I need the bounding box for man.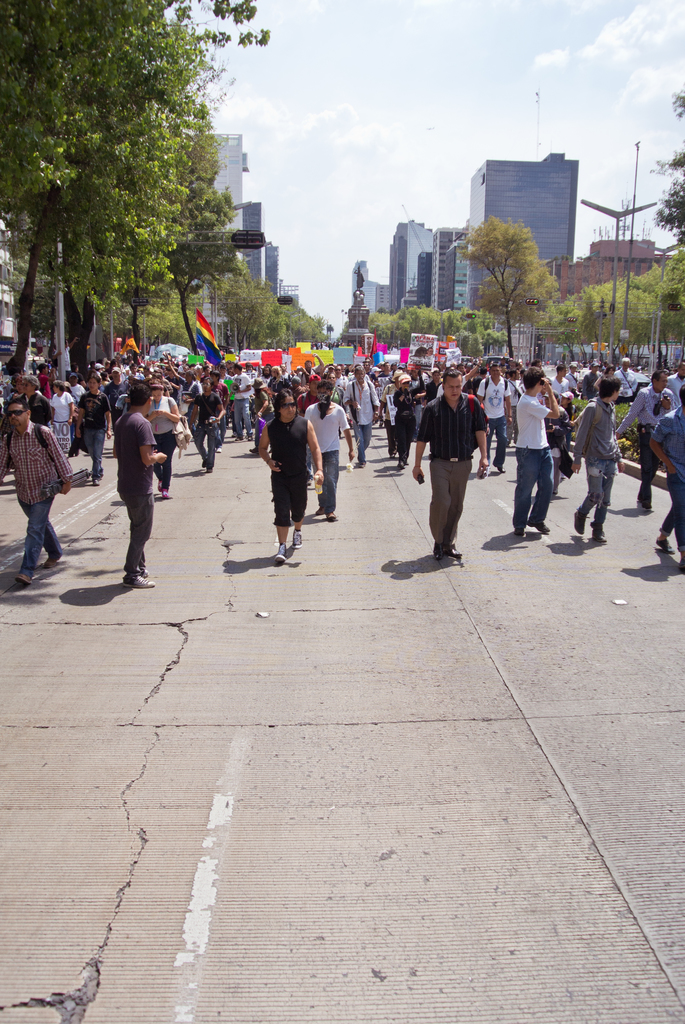
Here it is: (571,376,622,540).
